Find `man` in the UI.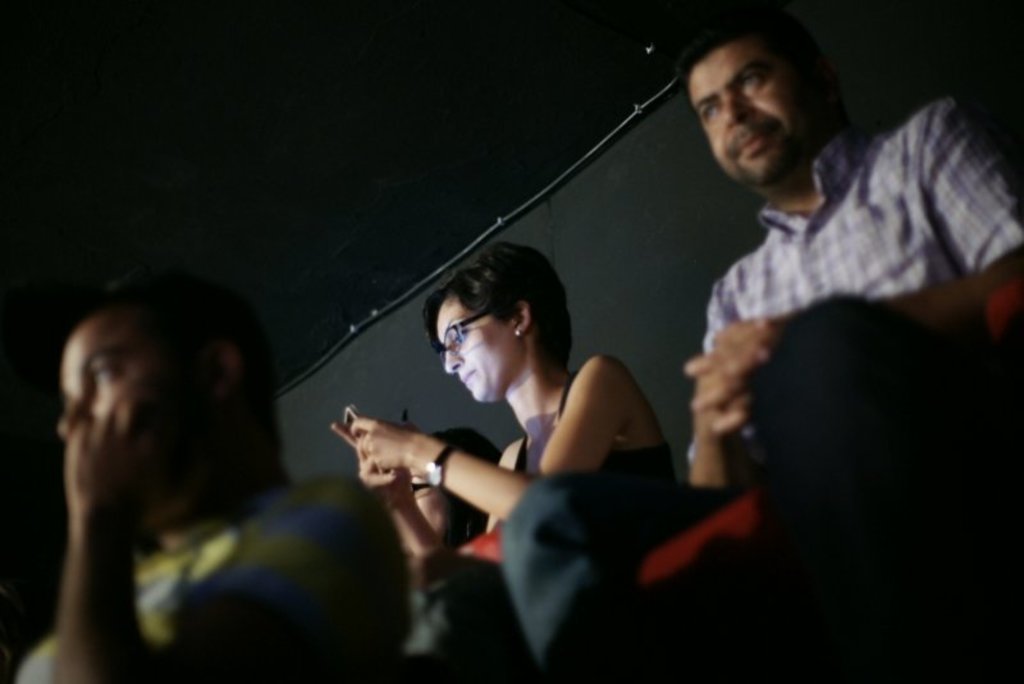
UI element at region(495, 0, 1023, 683).
